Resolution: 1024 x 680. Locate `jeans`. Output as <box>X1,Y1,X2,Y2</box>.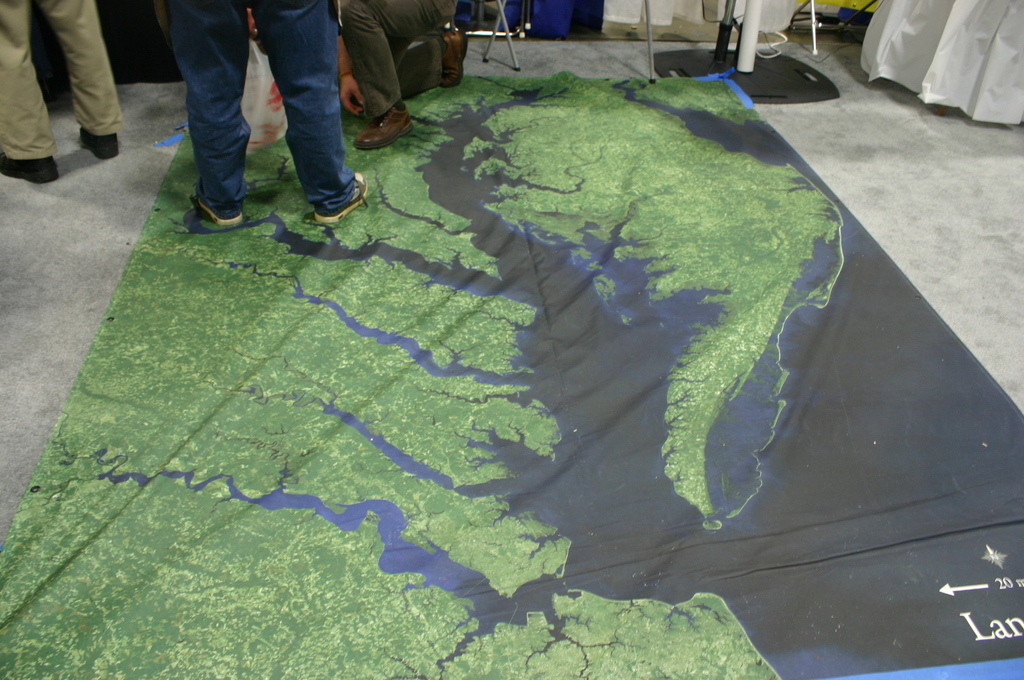
<box>159,7,367,215</box>.
